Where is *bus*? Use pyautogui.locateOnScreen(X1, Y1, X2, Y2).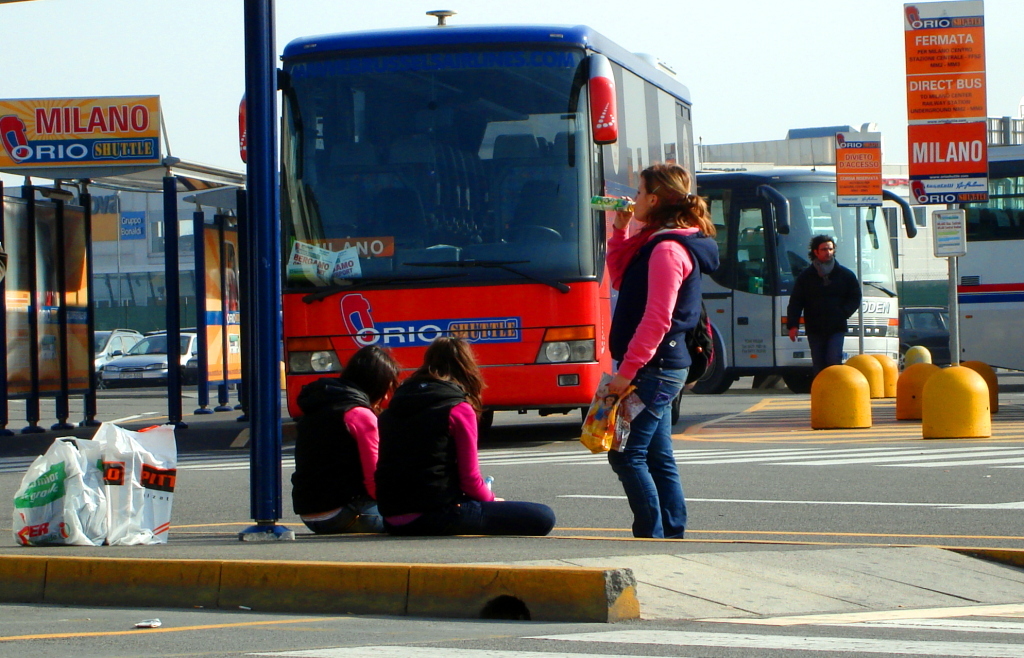
pyautogui.locateOnScreen(687, 160, 925, 402).
